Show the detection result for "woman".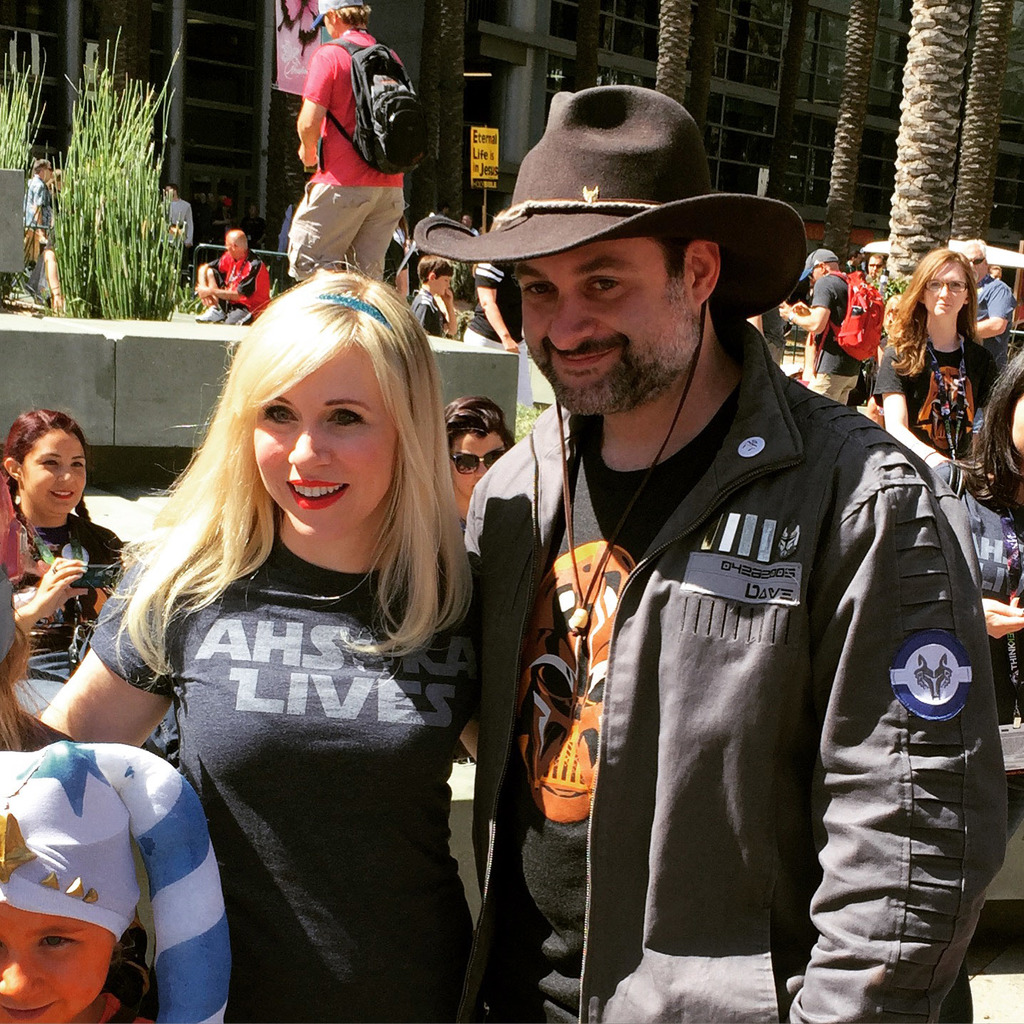
[914,361,1023,709].
